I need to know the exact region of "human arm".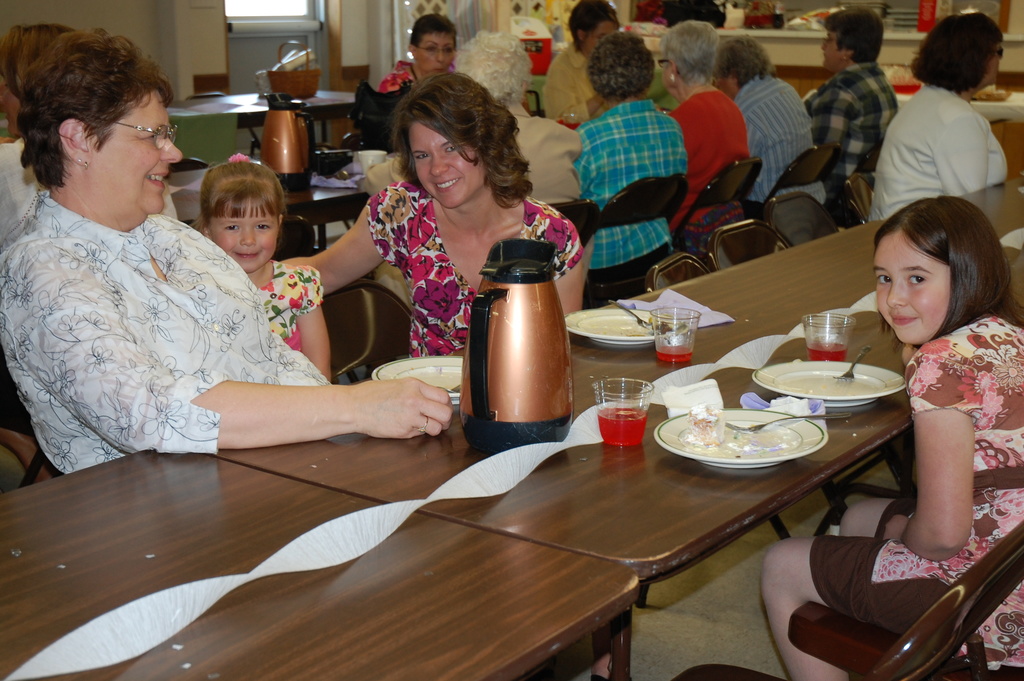
Region: detection(283, 185, 403, 304).
